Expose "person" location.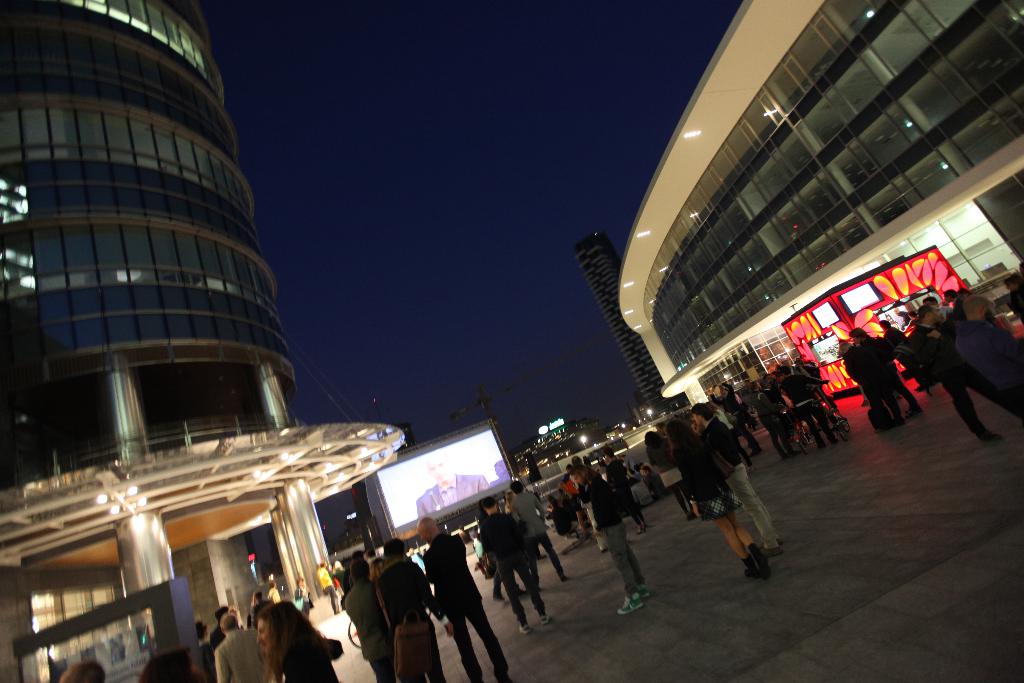
Exposed at [left=224, top=608, right=285, bottom=682].
